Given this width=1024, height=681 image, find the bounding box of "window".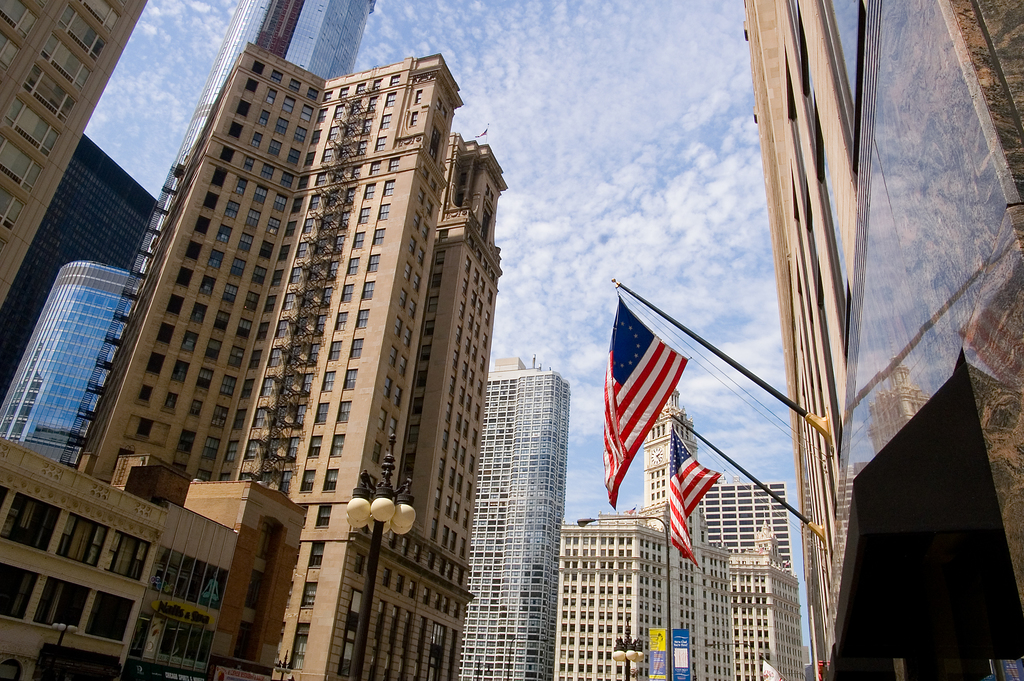
detection(0, 564, 41, 620).
